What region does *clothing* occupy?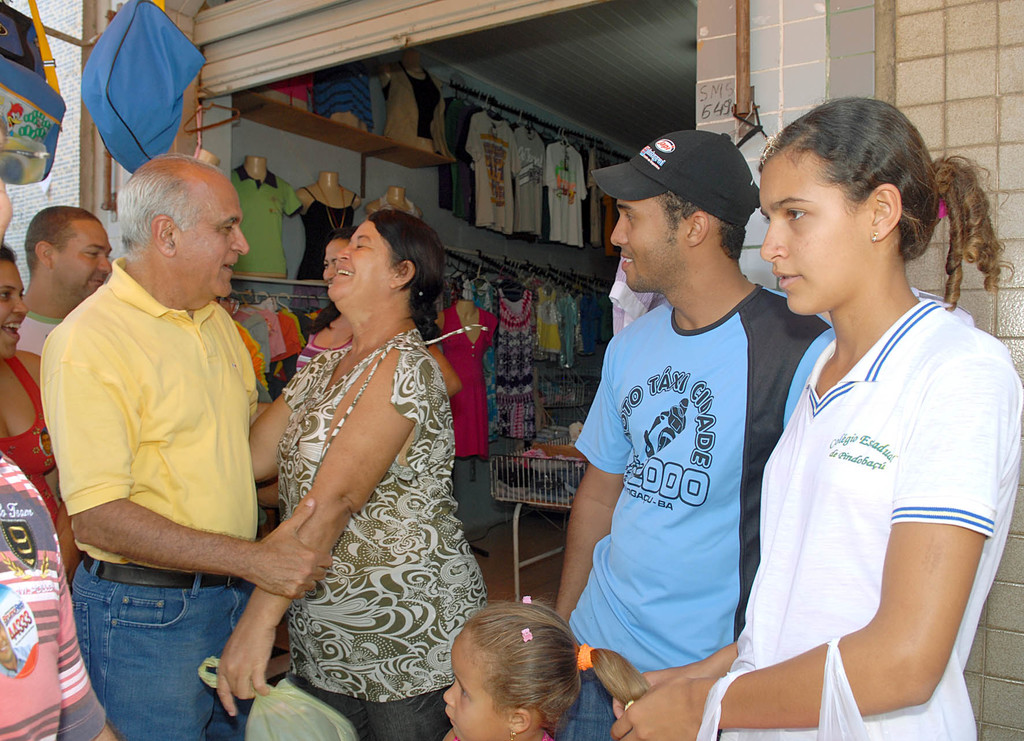
{"x1": 287, "y1": 327, "x2": 493, "y2": 740}.
